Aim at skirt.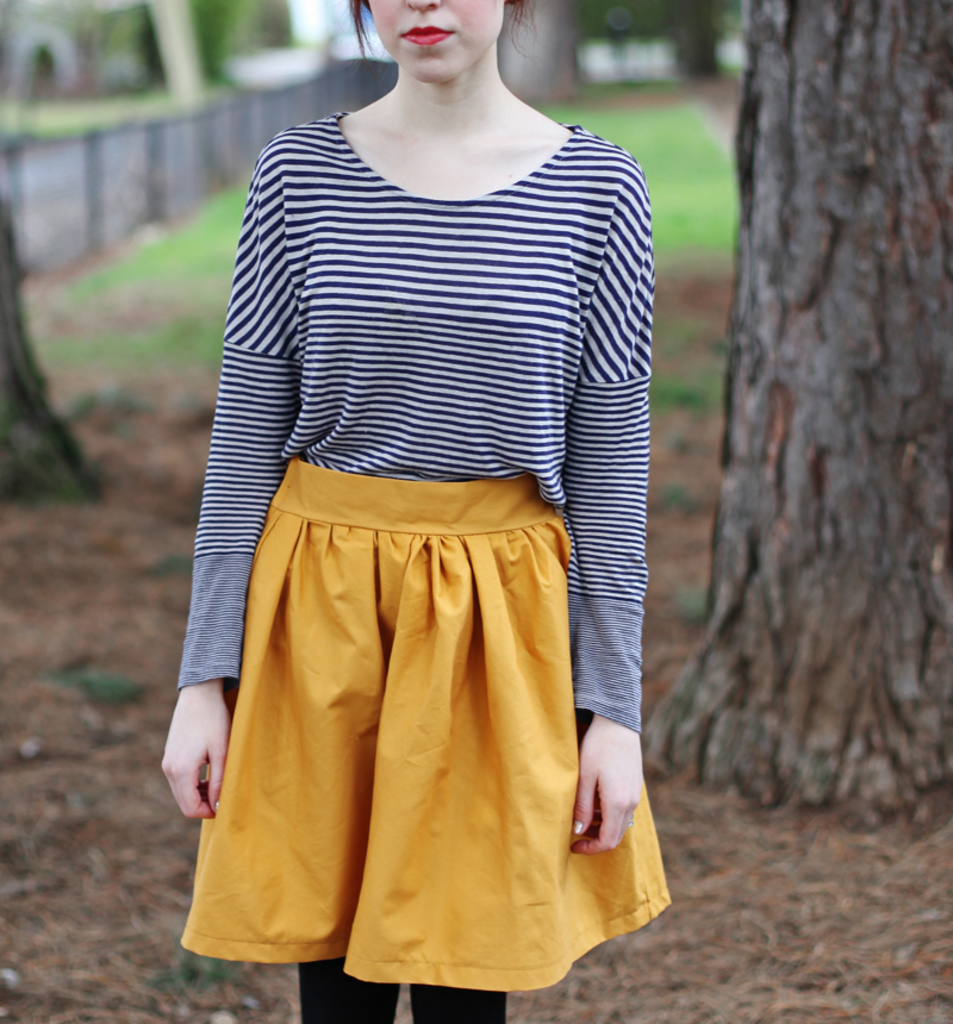
Aimed at [179,455,672,988].
